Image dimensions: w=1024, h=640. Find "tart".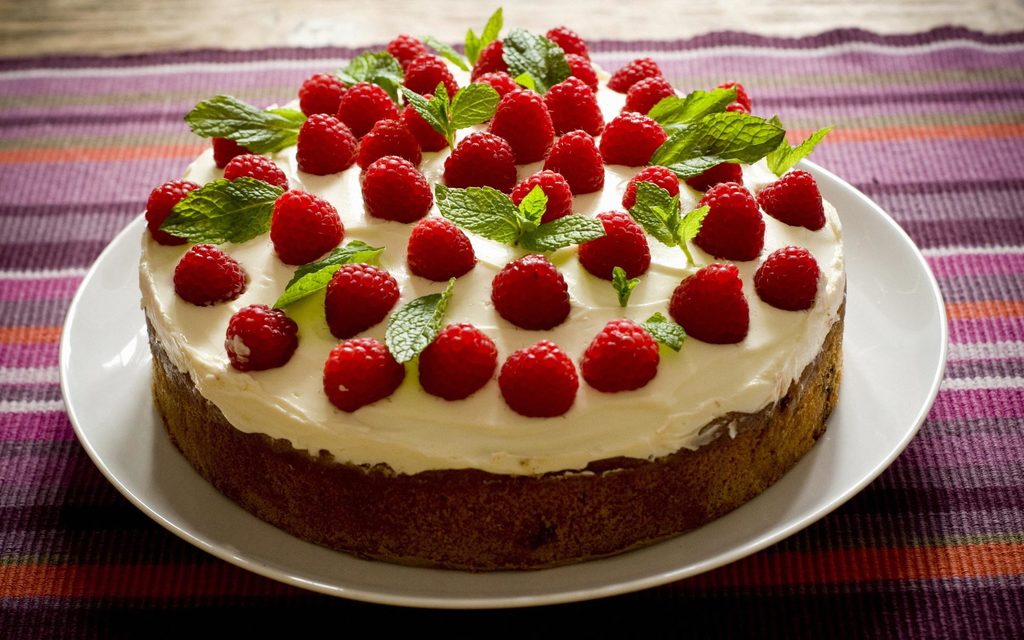
rect(88, 61, 856, 538).
